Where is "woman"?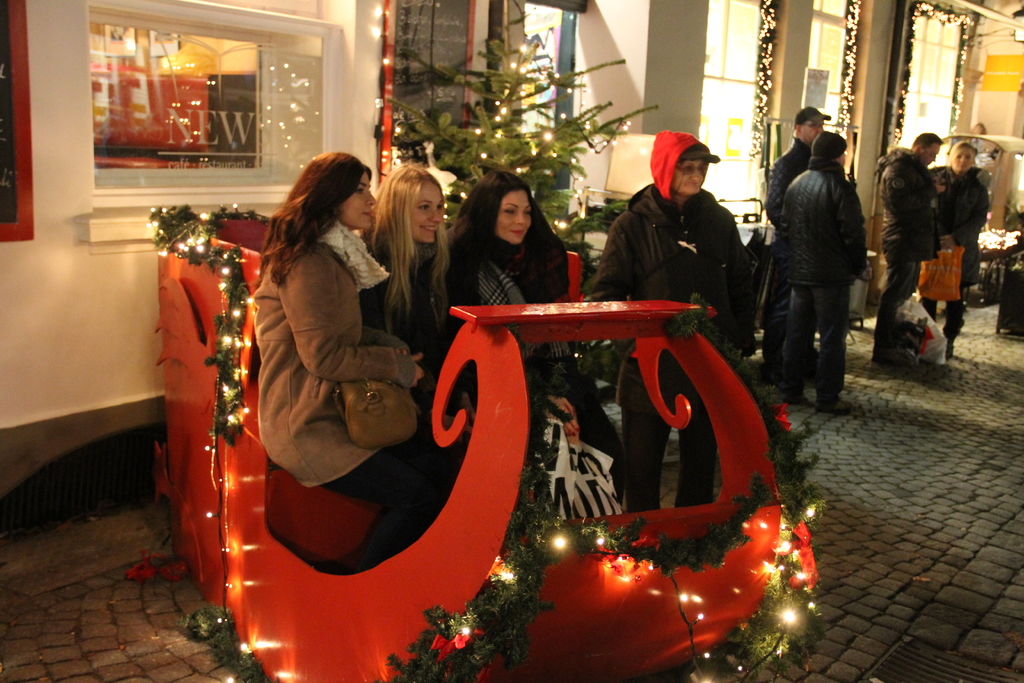
(x1=228, y1=147, x2=424, y2=587).
